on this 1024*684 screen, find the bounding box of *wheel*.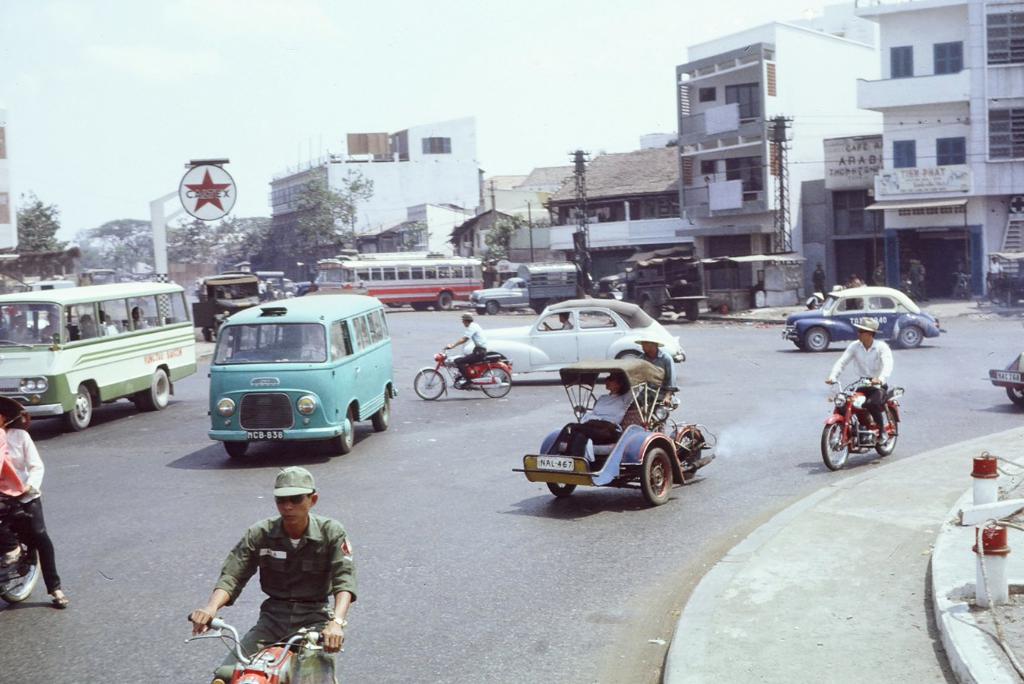
Bounding box: pyautogui.locateOnScreen(820, 419, 848, 473).
